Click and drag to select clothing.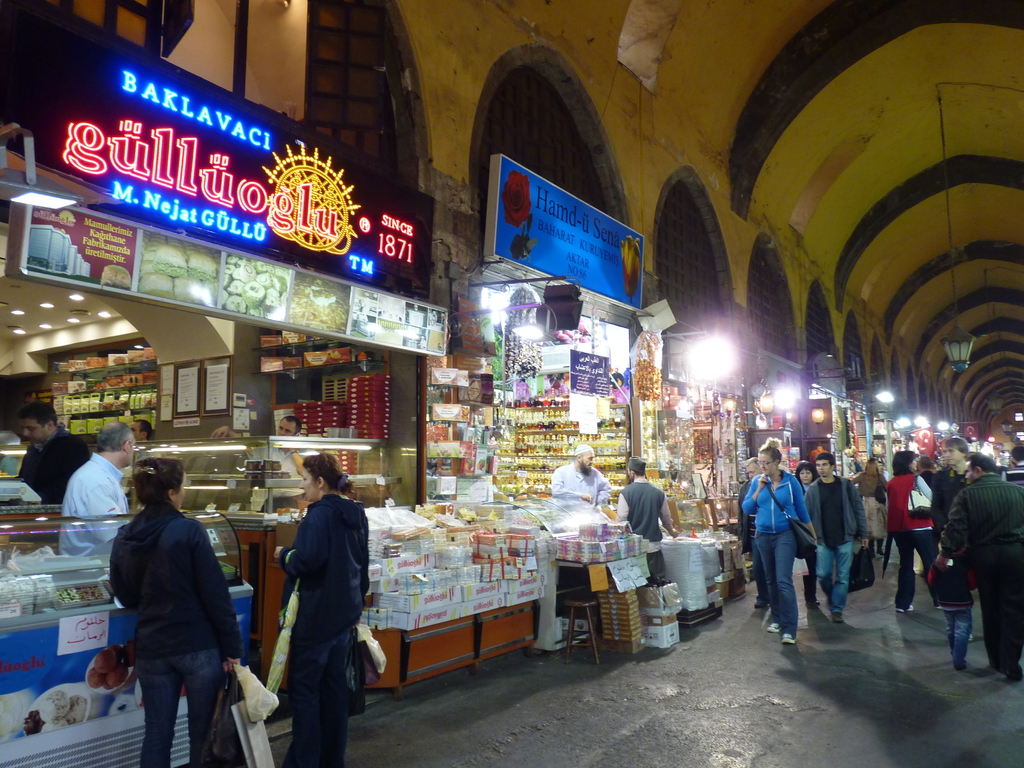
Selection: [x1=104, y1=503, x2=243, y2=767].
